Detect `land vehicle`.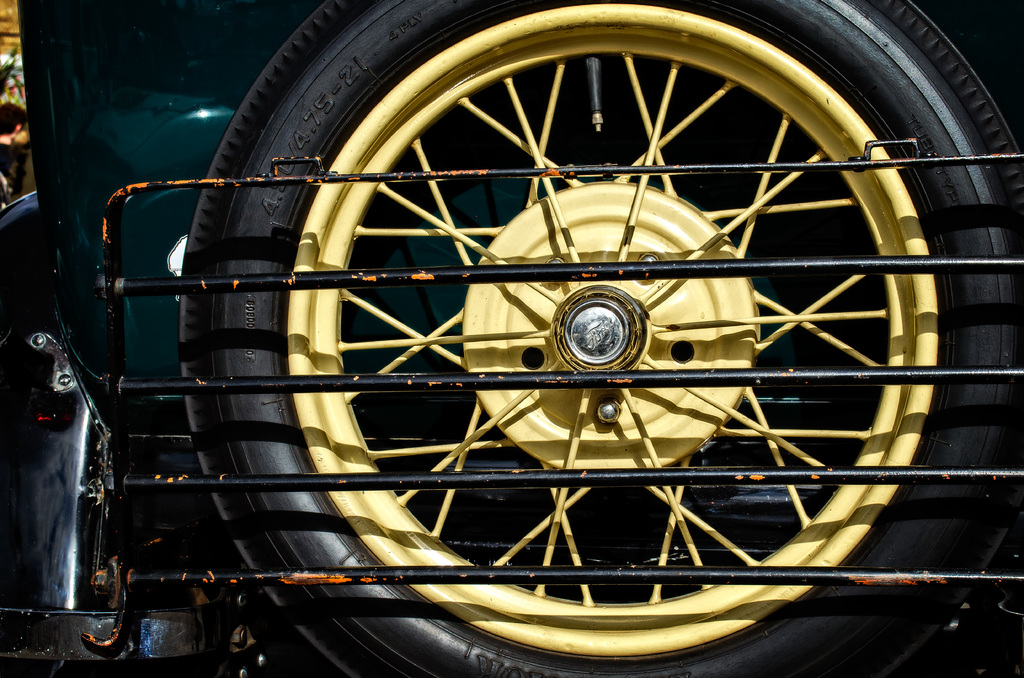
Detected at bbox=(24, 17, 1023, 677).
